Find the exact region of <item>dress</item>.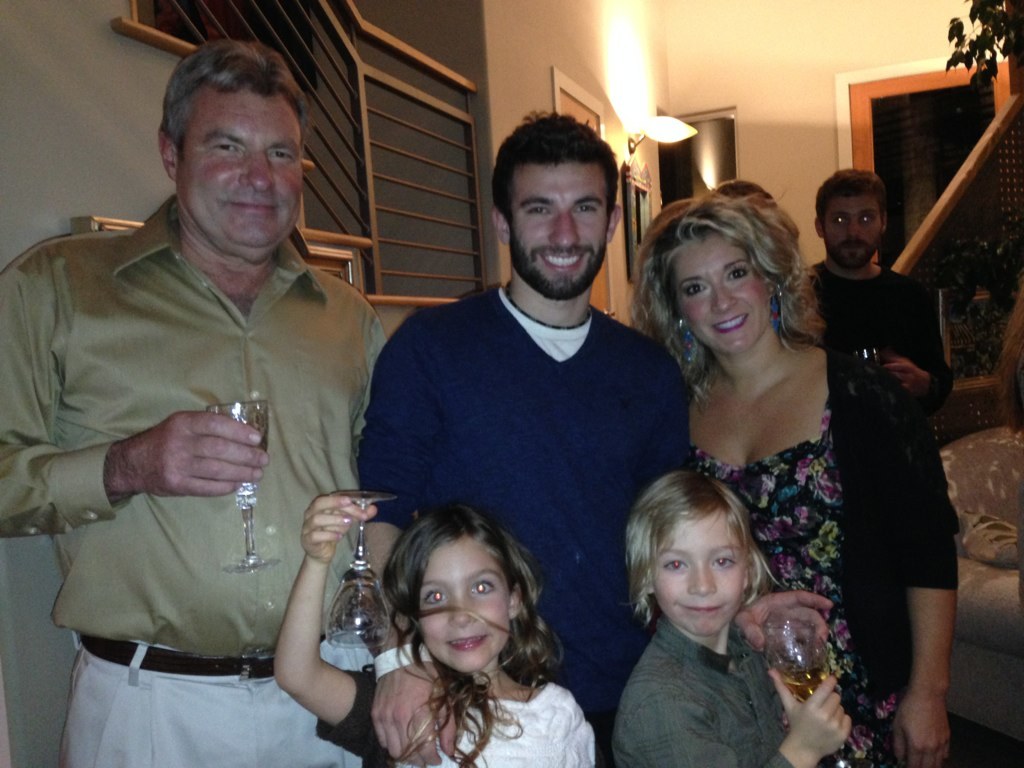
Exact region: (691, 398, 902, 767).
